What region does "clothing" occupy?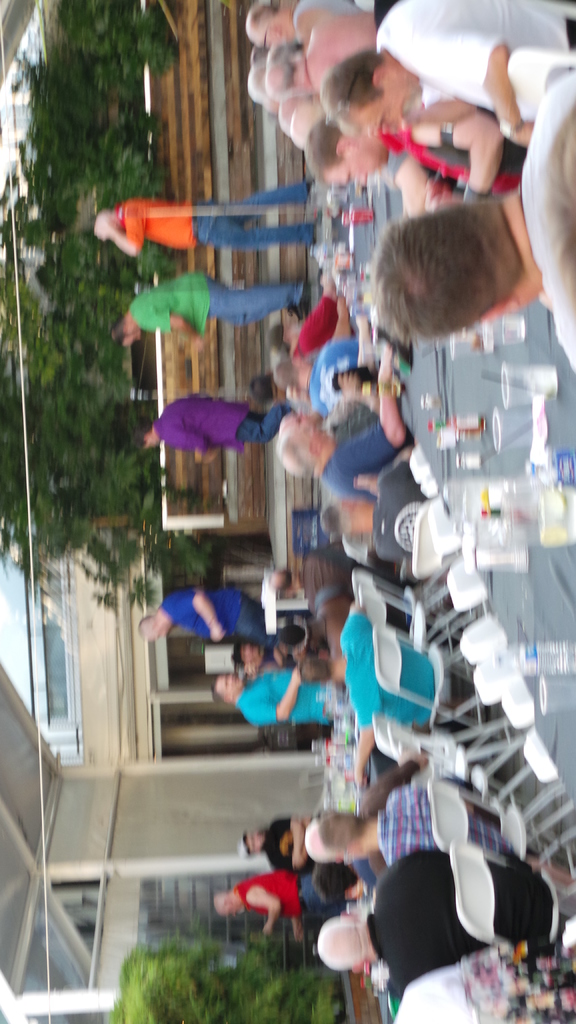
[x1=113, y1=173, x2=312, y2=252].
